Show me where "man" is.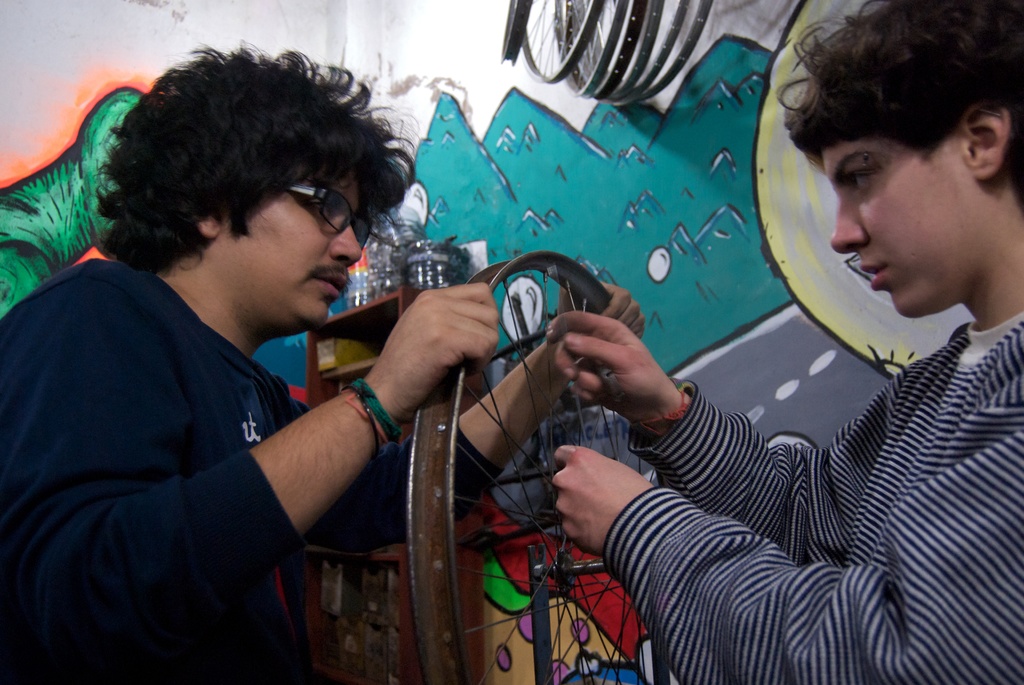
"man" is at [552,0,1023,684].
